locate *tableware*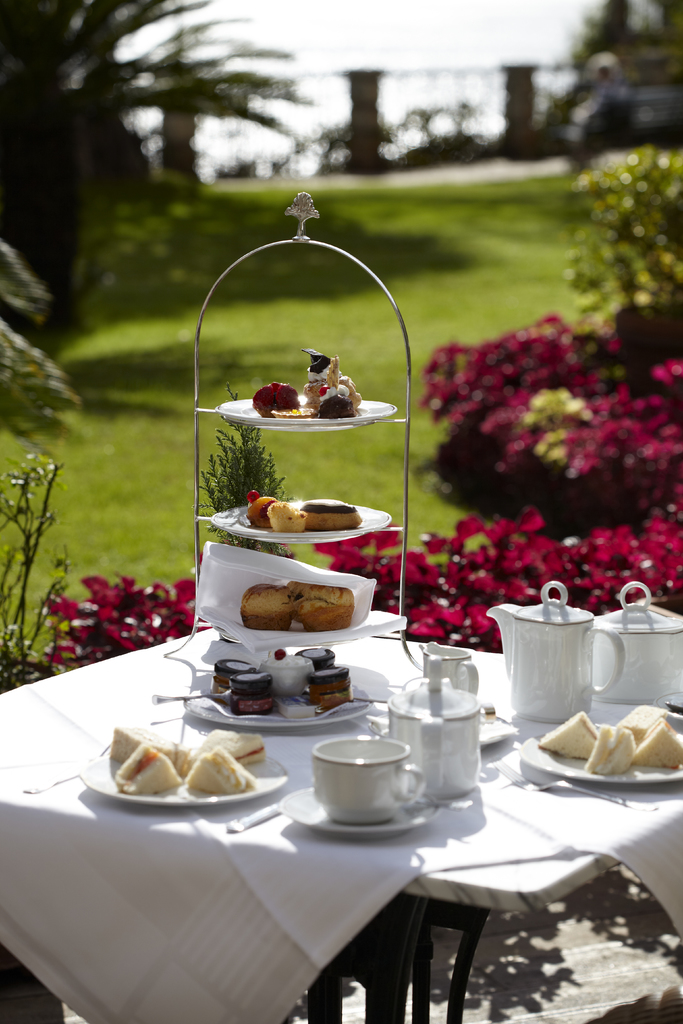
[520, 721, 682, 788]
